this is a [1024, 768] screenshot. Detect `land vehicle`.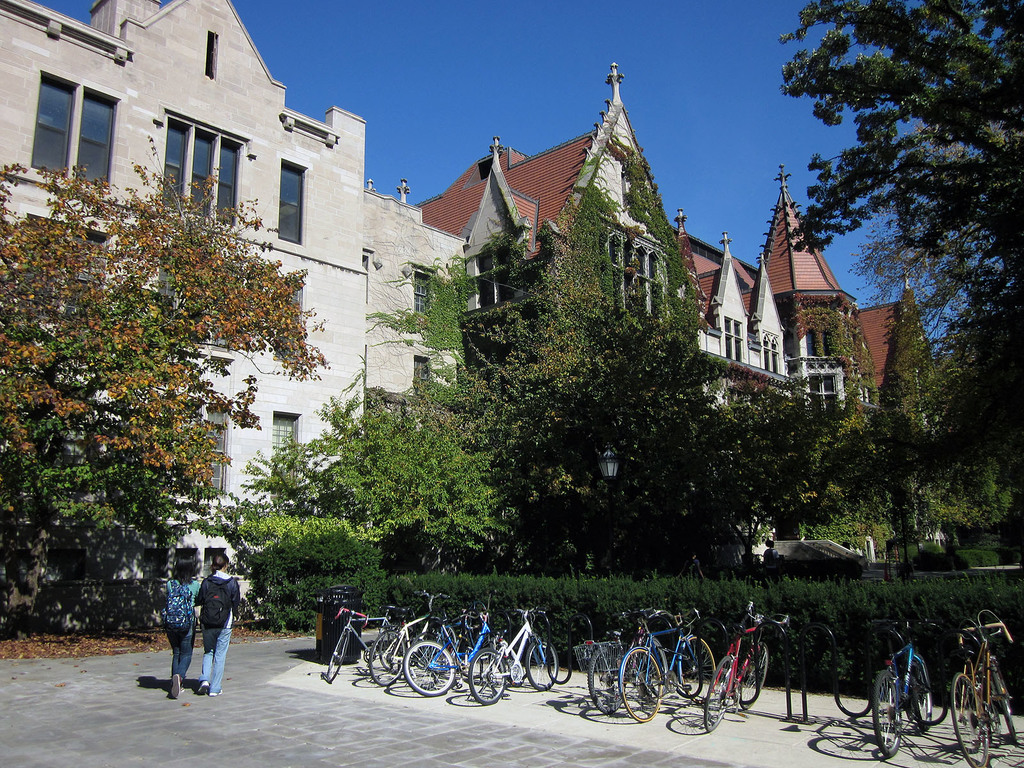
region(871, 616, 945, 759).
